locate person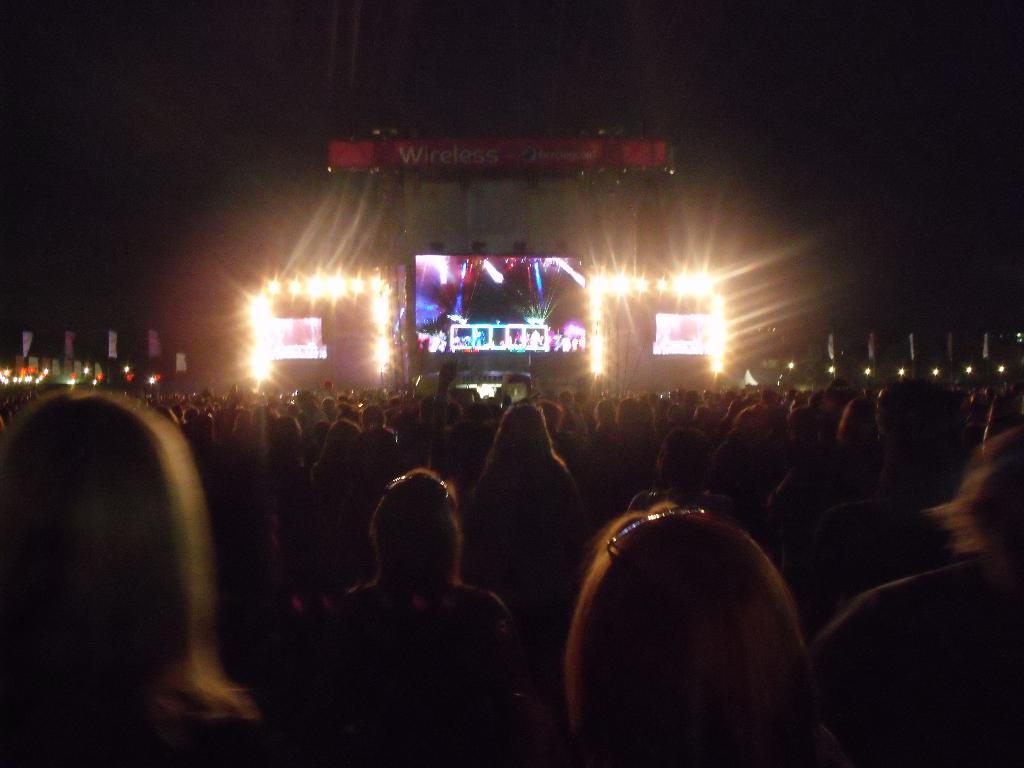
bbox=[566, 406, 838, 765]
